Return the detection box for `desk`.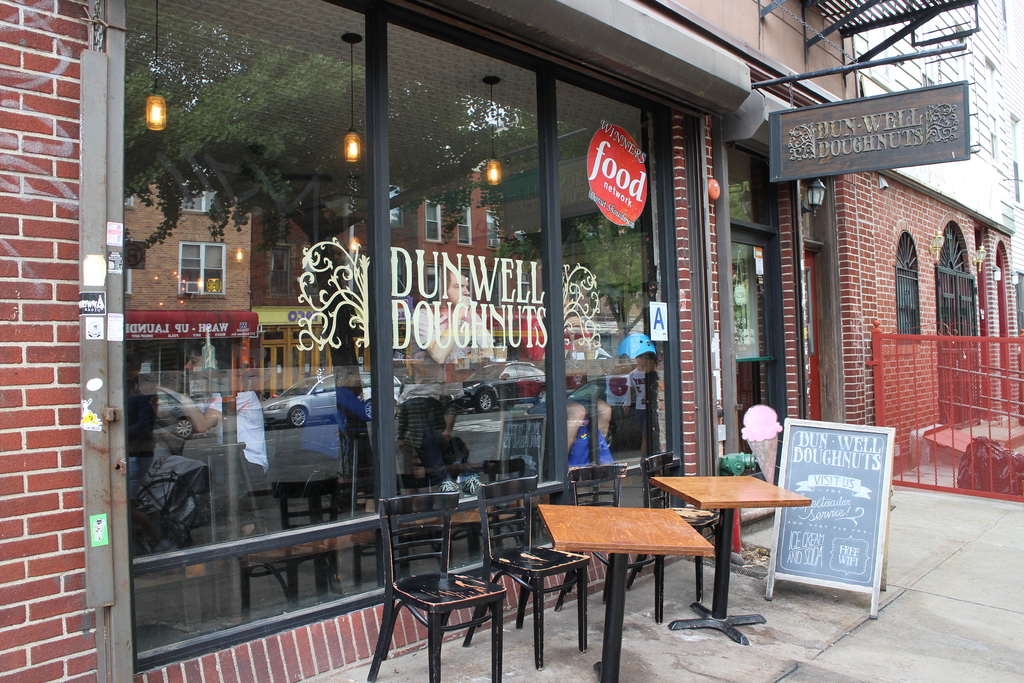
[662,457,826,620].
